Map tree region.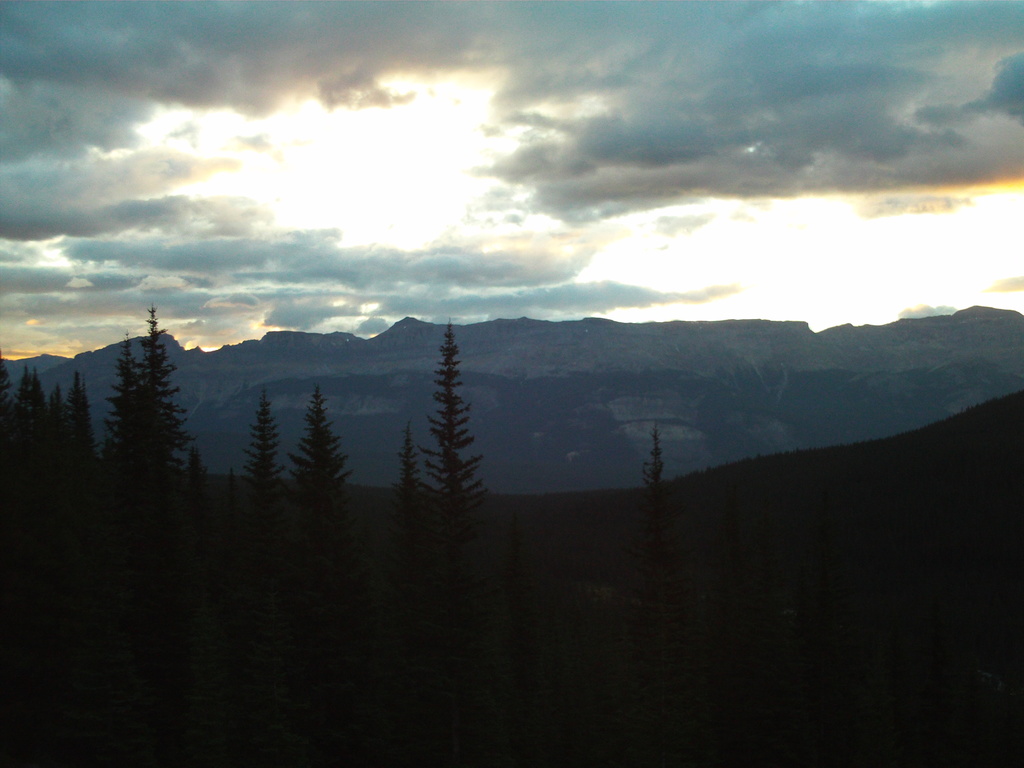
Mapped to 238 388 287 506.
